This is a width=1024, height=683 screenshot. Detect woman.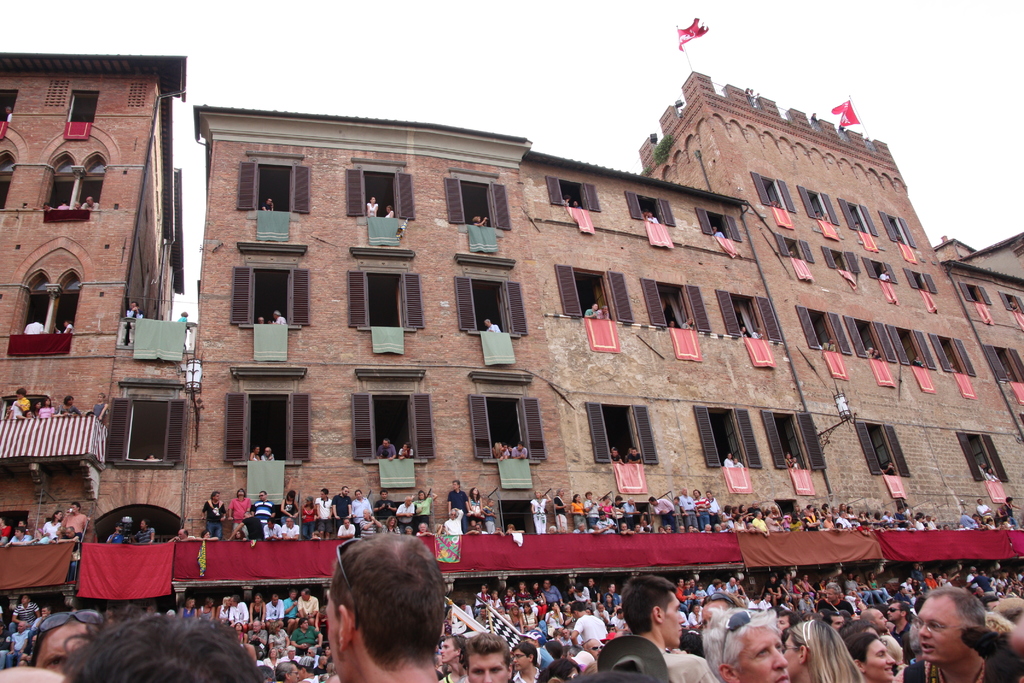
<bbox>395, 441, 410, 460</bbox>.
